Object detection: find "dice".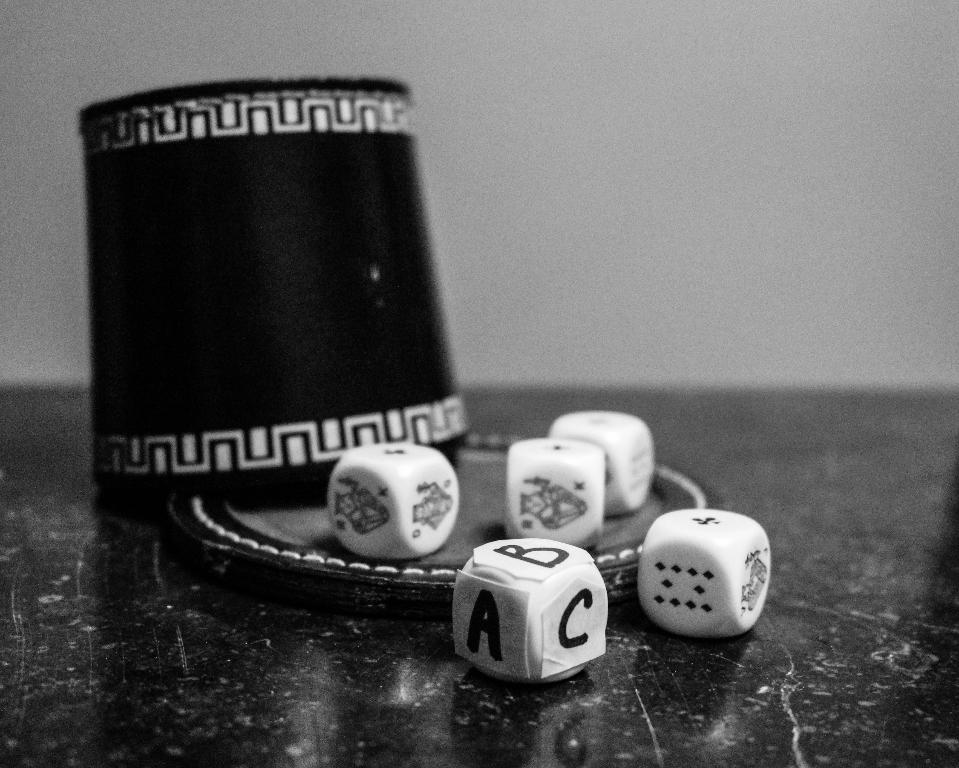
locate(551, 408, 657, 514).
